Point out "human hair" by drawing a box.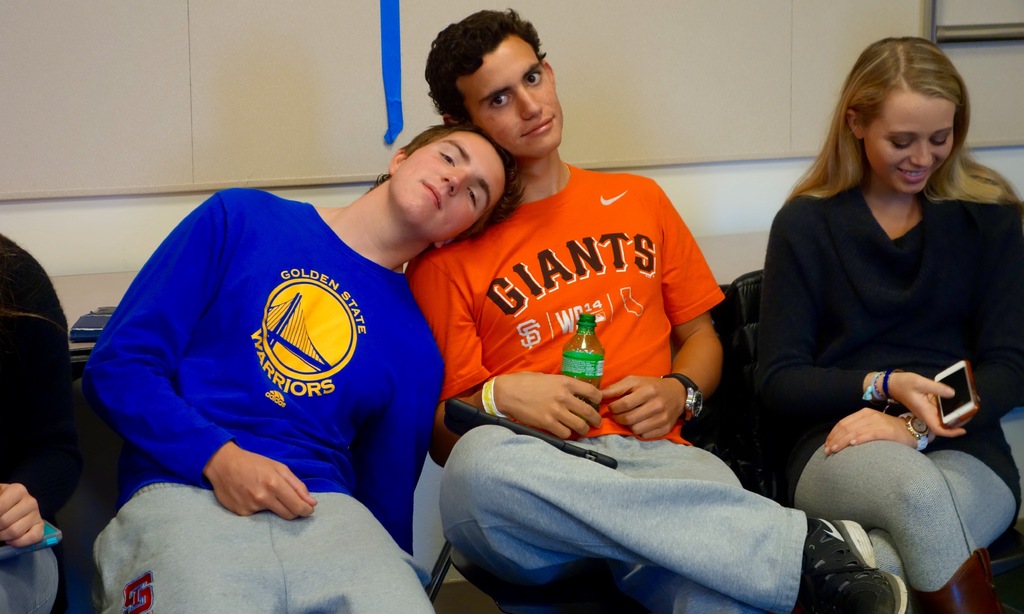
x1=799, y1=35, x2=984, y2=233.
